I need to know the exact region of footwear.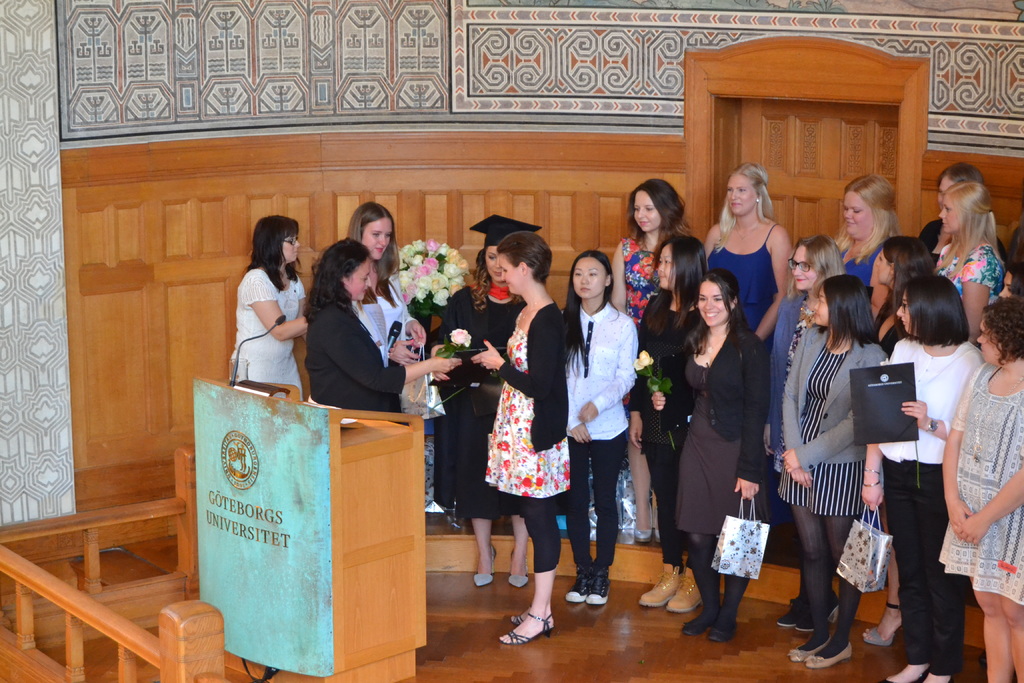
Region: locate(508, 548, 529, 588).
